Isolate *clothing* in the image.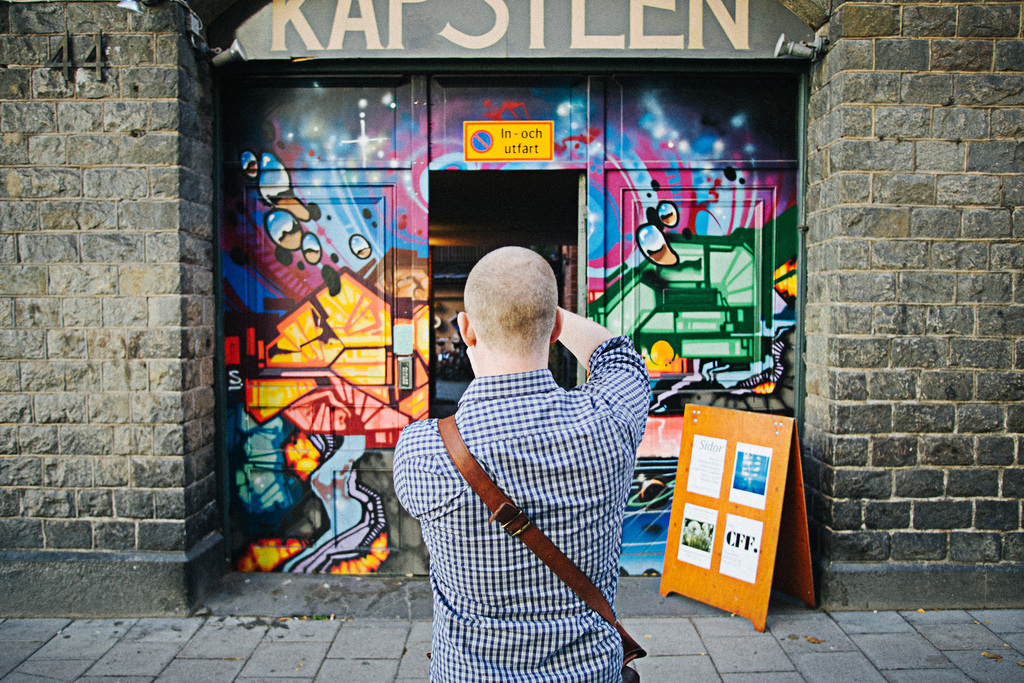
Isolated region: (left=401, top=327, right=659, bottom=682).
